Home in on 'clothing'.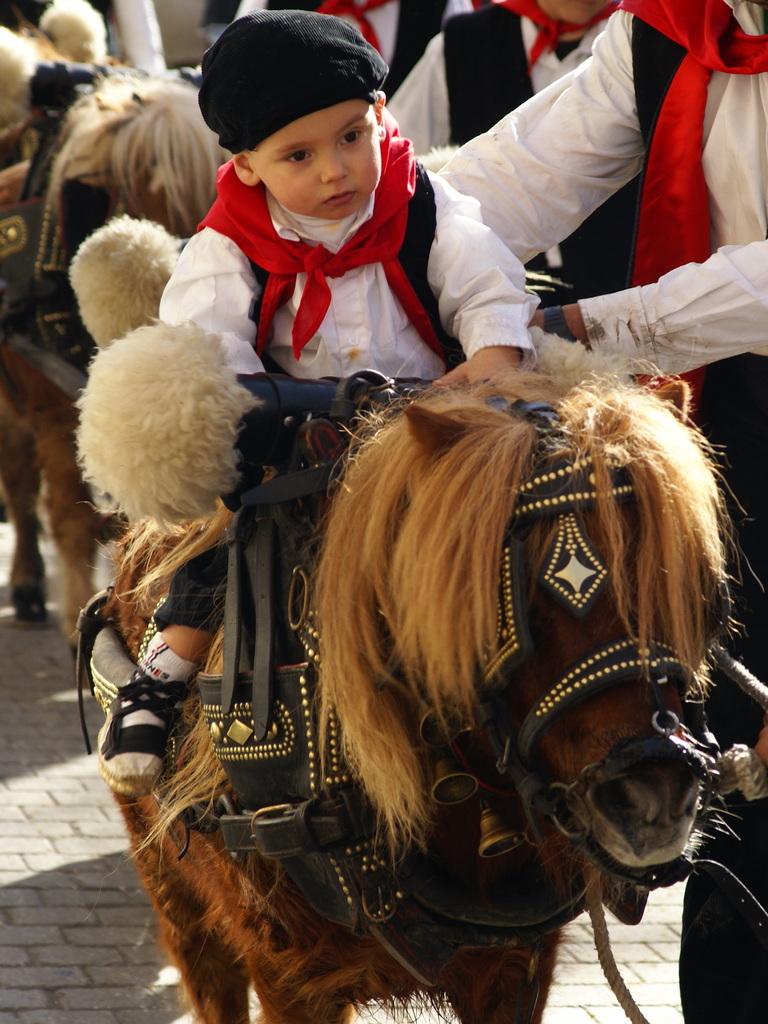
Homed in at {"left": 135, "top": 101, "right": 558, "bottom": 403}.
